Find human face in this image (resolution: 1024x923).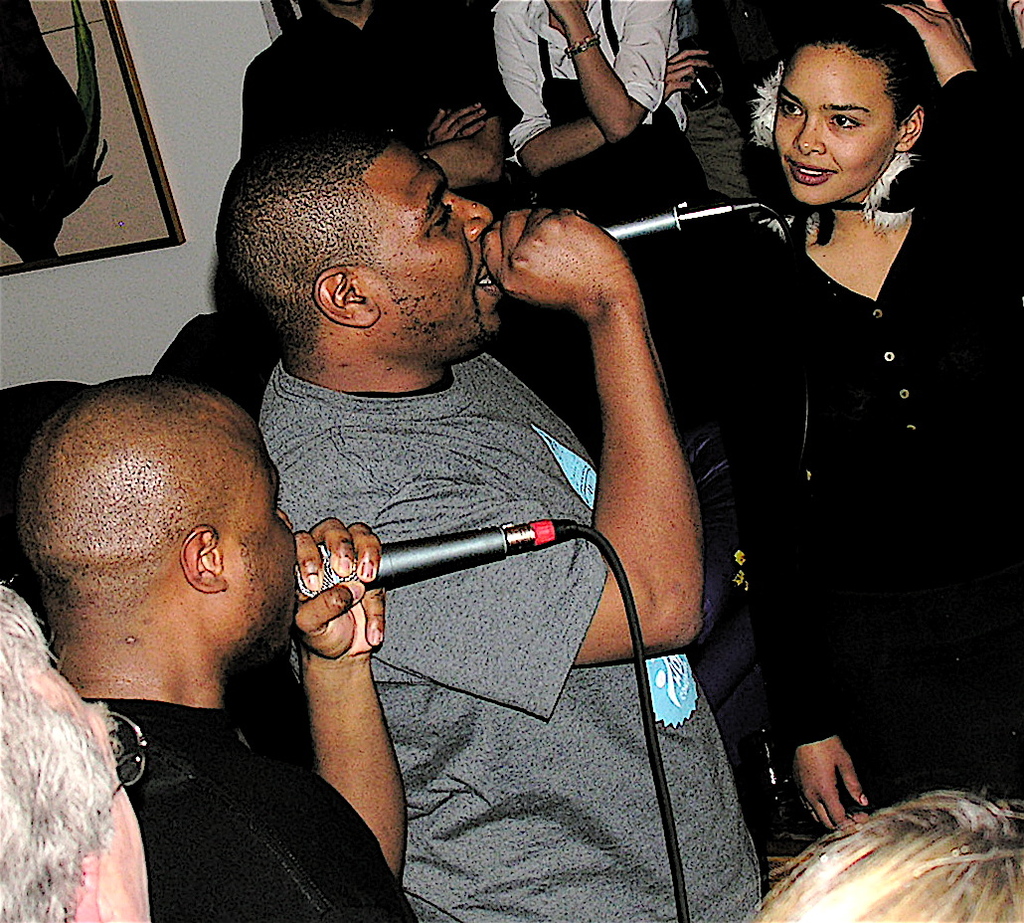
(231, 436, 297, 665).
